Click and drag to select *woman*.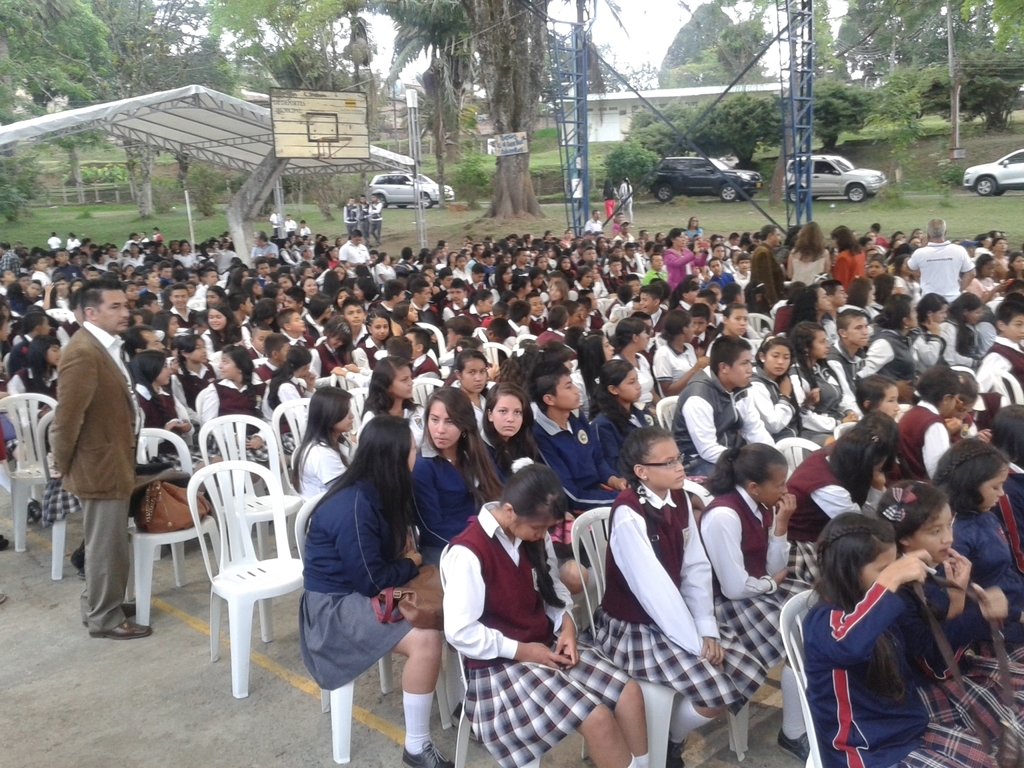
Selection: <region>913, 292, 947, 373</region>.
